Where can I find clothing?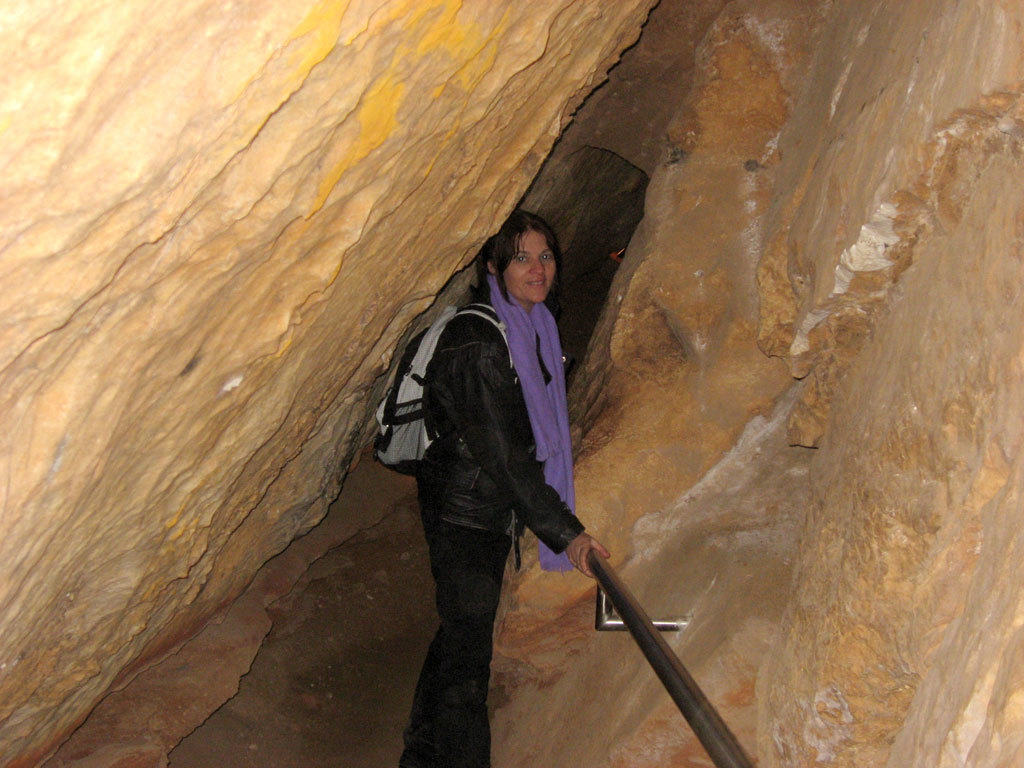
You can find it at 394,264,582,767.
